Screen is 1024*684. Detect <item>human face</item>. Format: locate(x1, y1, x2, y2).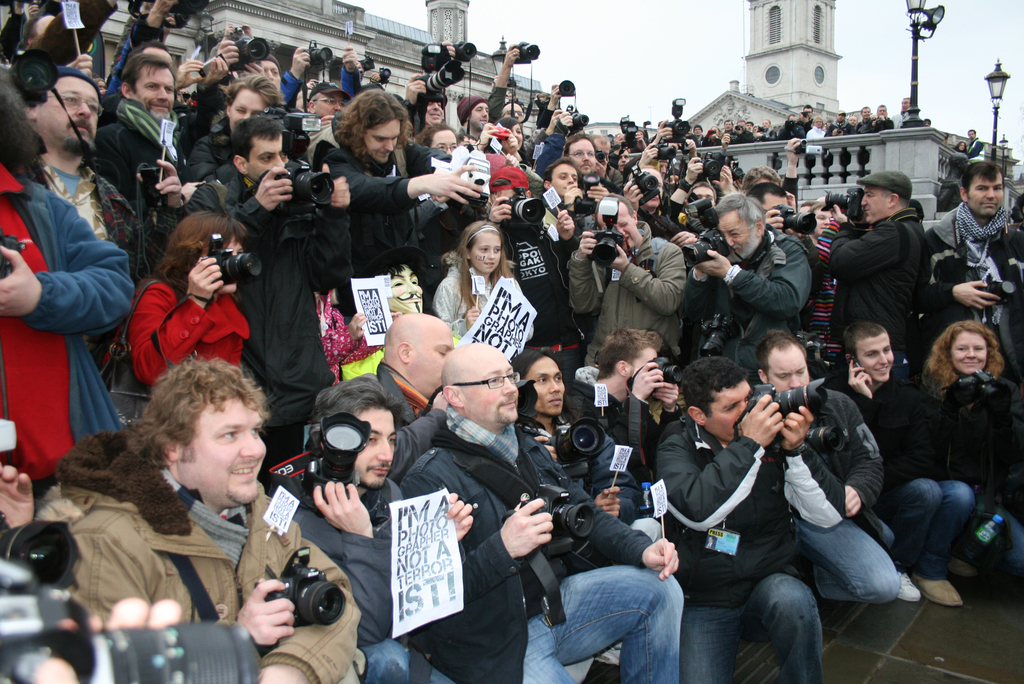
locate(534, 351, 561, 421).
